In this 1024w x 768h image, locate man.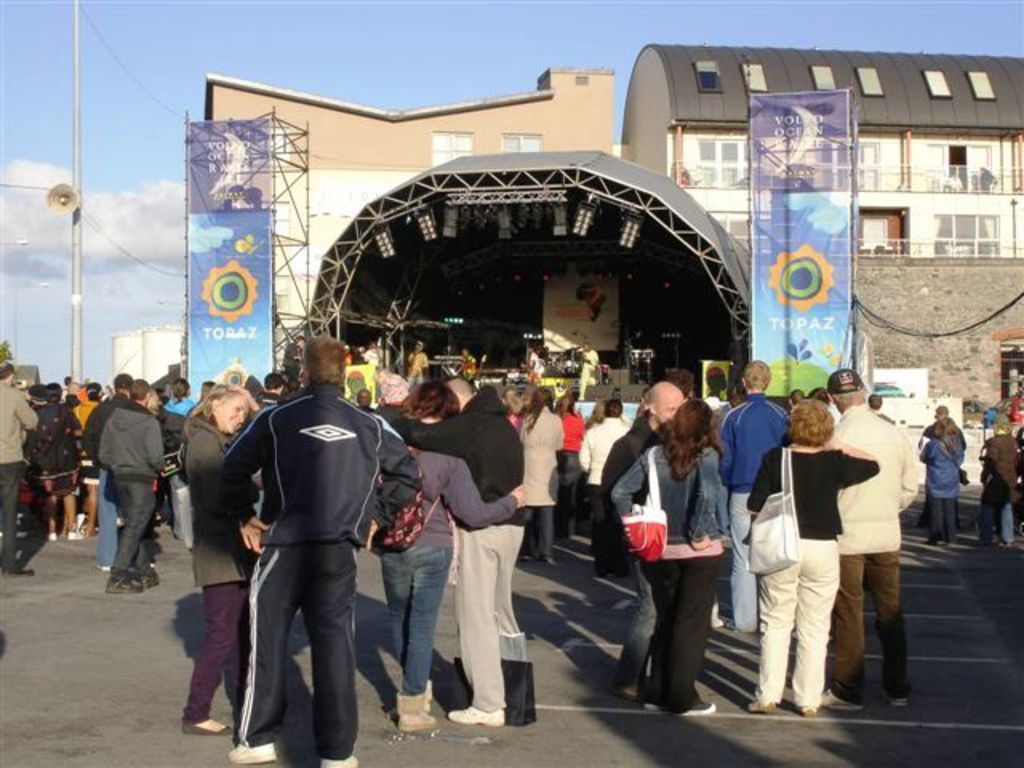
Bounding box: <bbox>717, 358, 790, 632</bbox>.
